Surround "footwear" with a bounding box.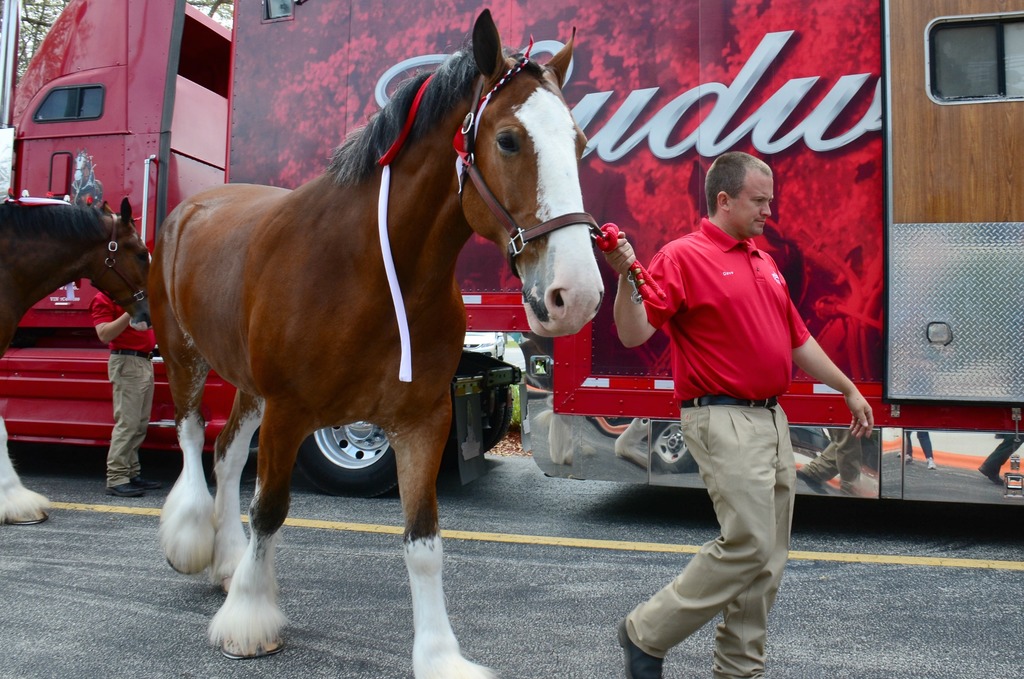
x1=134 y1=474 x2=167 y2=494.
